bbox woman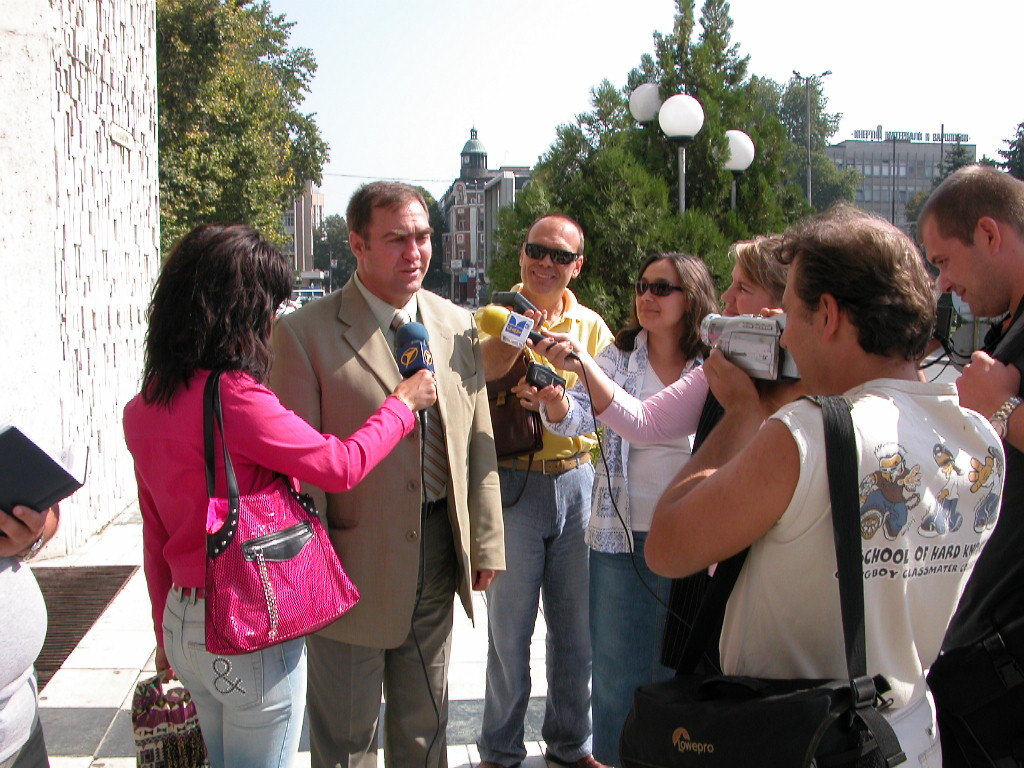
l=138, t=227, r=413, b=751
